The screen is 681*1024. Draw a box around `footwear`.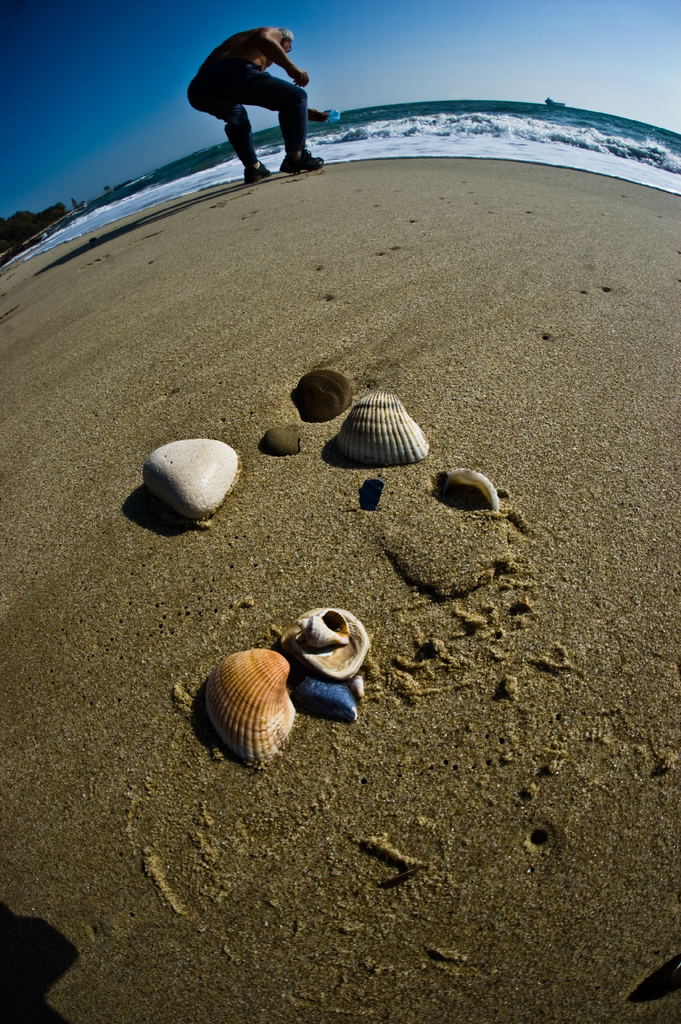
locate(282, 154, 327, 178).
